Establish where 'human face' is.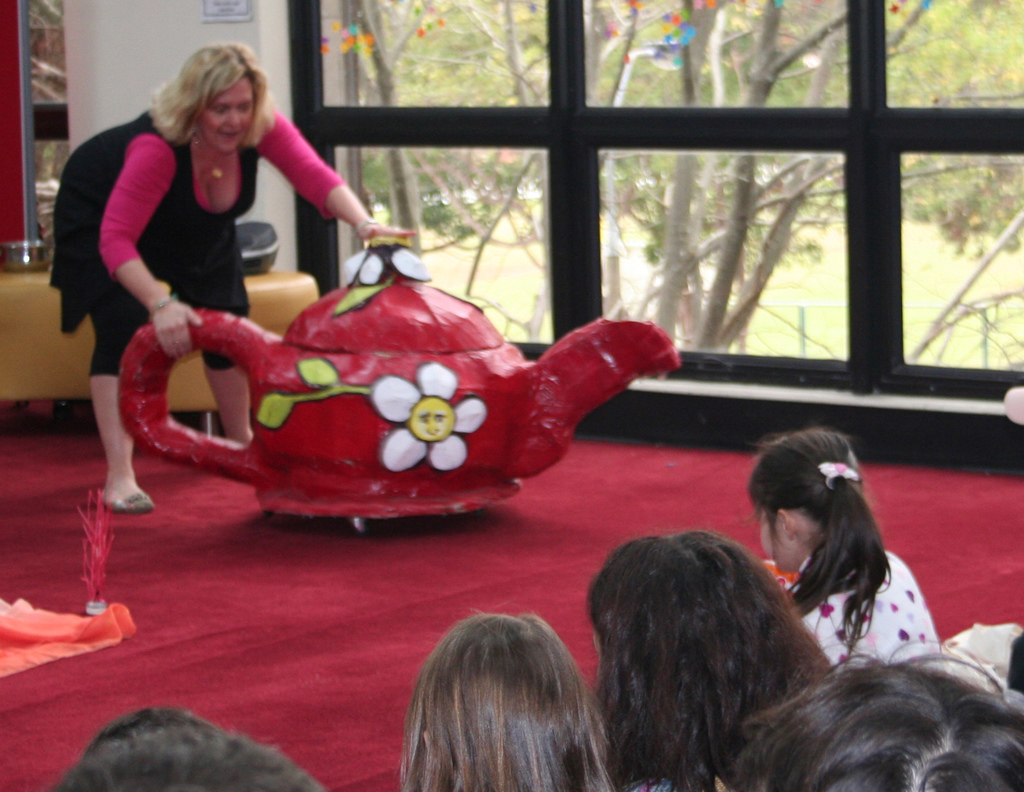
Established at locate(758, 509, 789, 567).
